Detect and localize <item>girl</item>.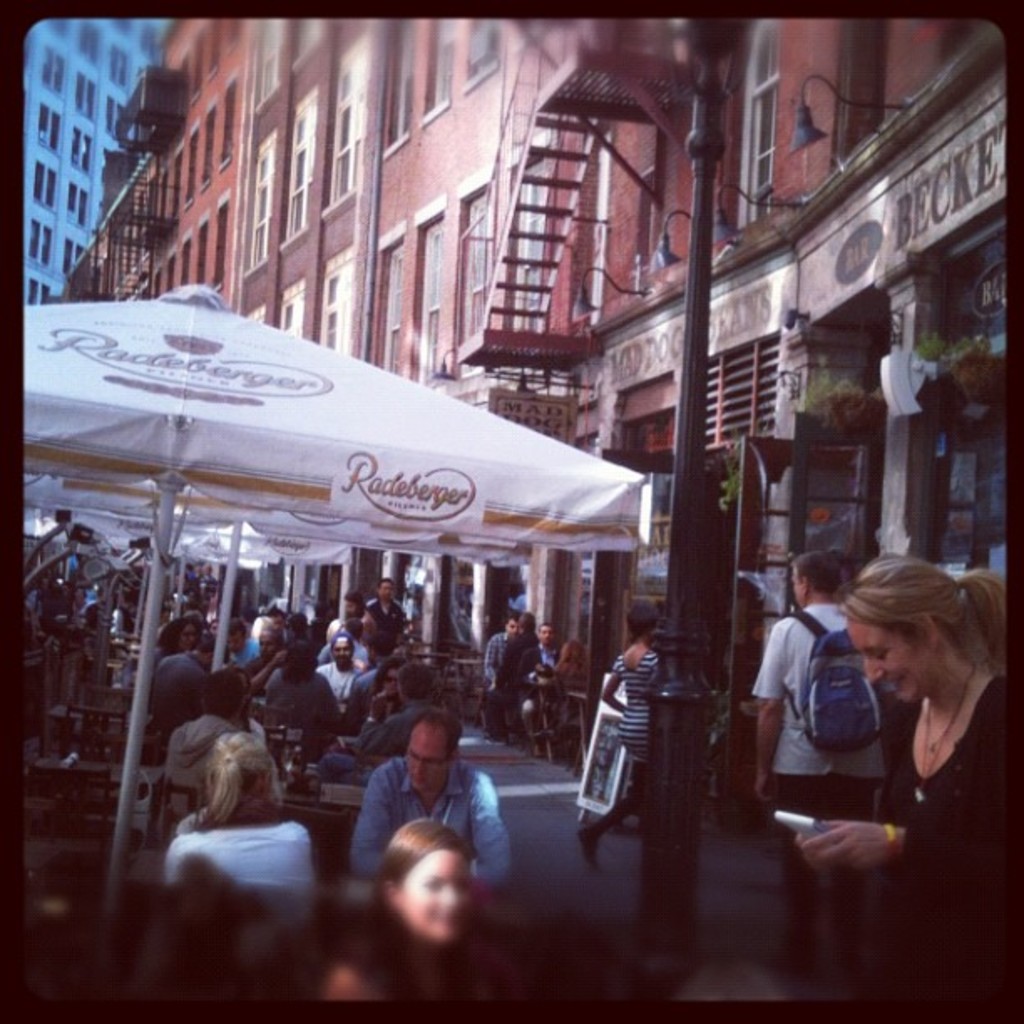
Localized at bbox(152, 614, 204, 673).
